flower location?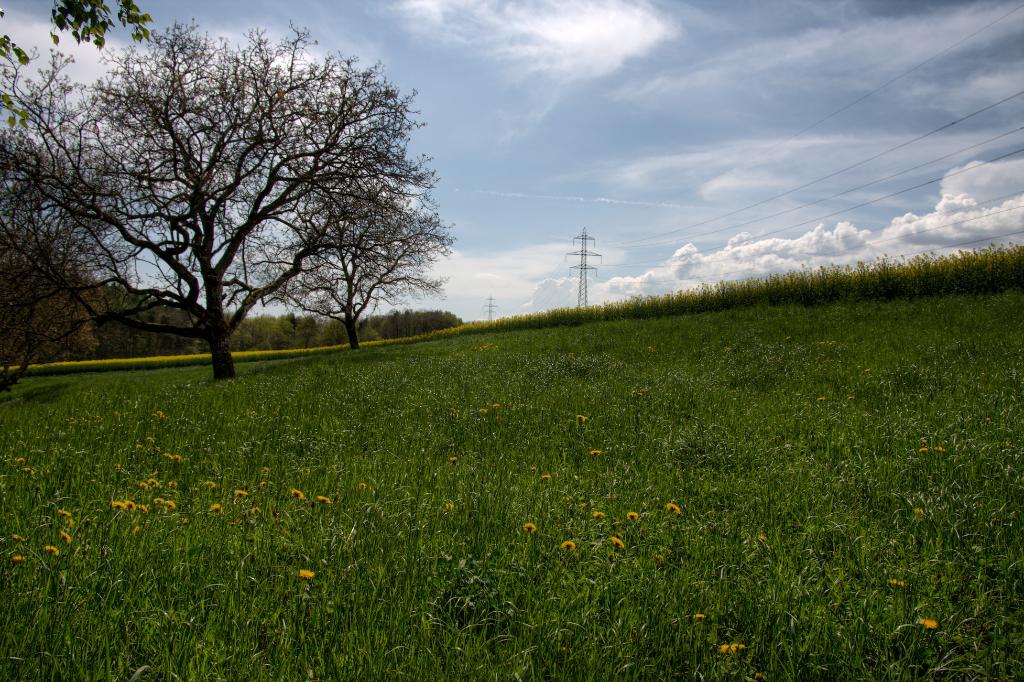
917:446:928:453
